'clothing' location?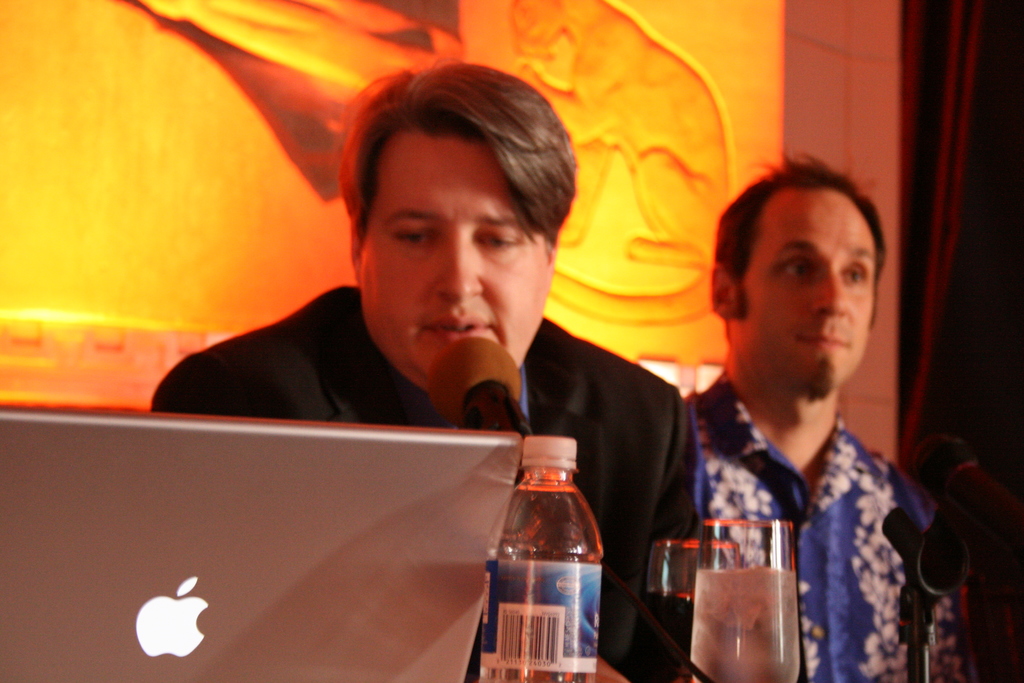
[148,280,713,682]
